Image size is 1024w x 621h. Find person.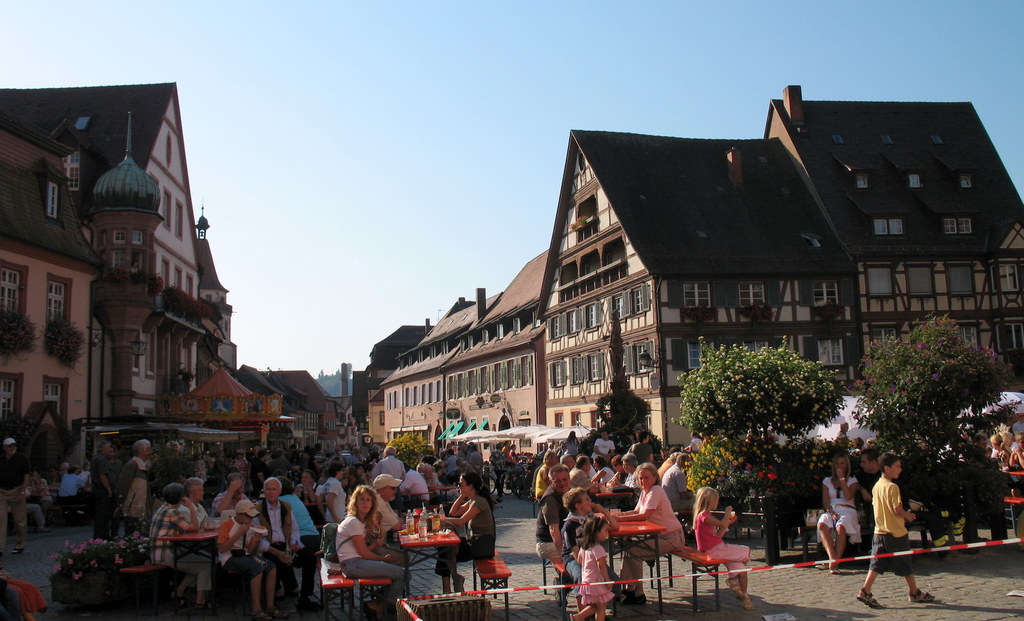
box=[817, 452, 861, 572].
